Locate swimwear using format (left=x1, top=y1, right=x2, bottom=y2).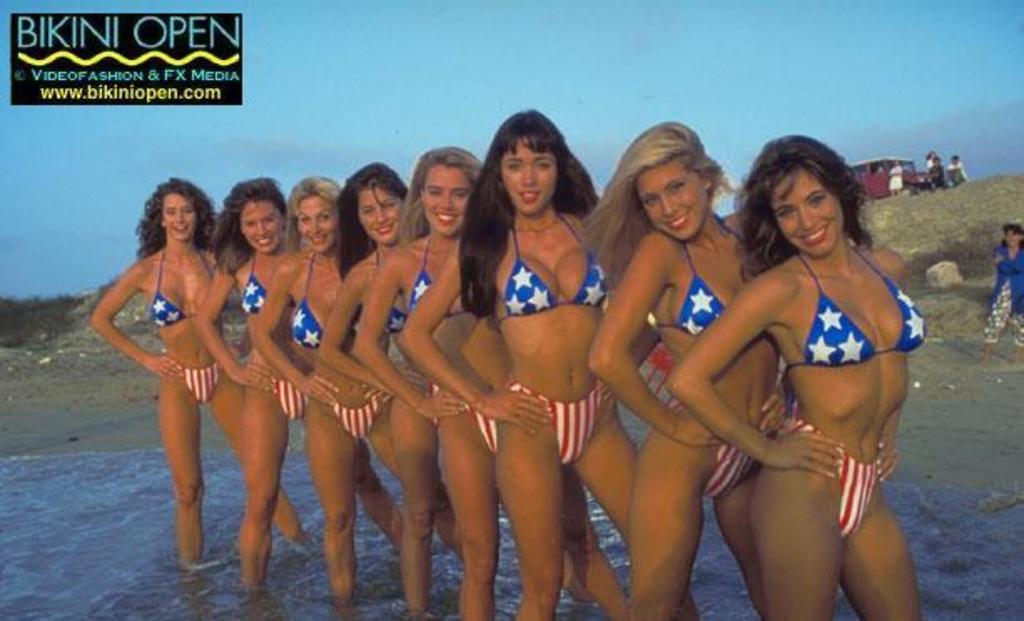
(left=778, top=419, right=880, bottom=539).
